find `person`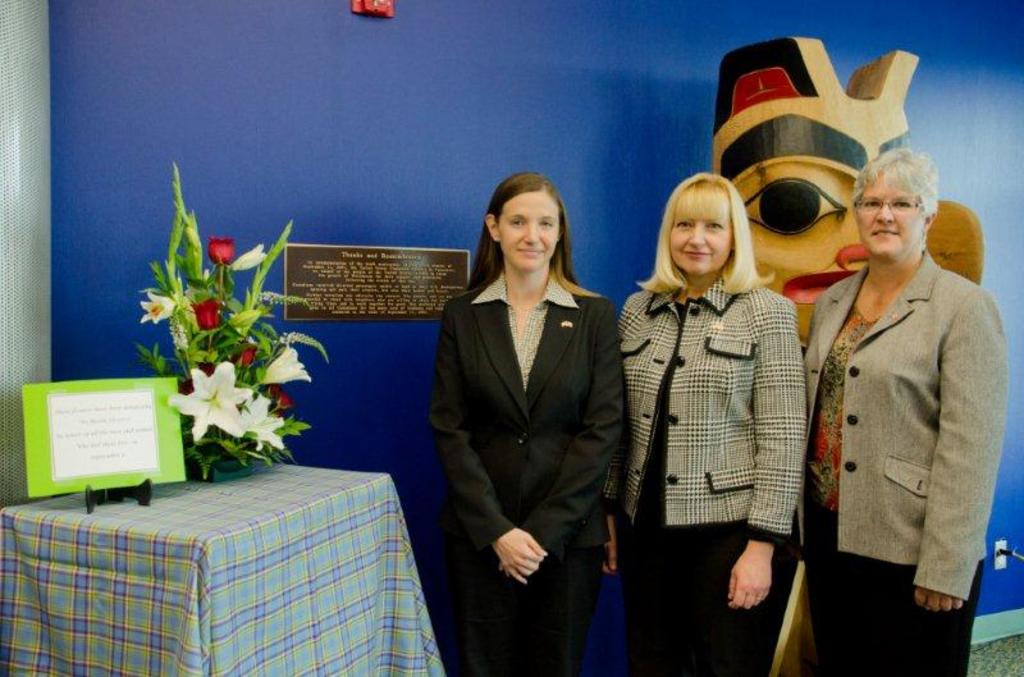
[425,161,628,676]
